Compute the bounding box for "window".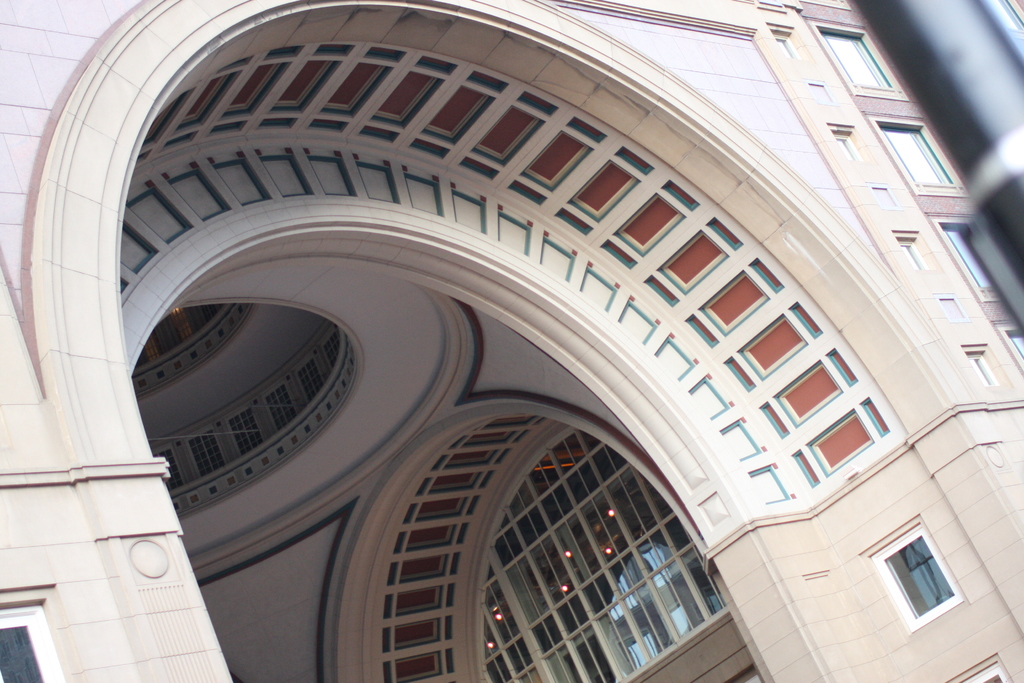
select_region(867, 185, 900, 208).
